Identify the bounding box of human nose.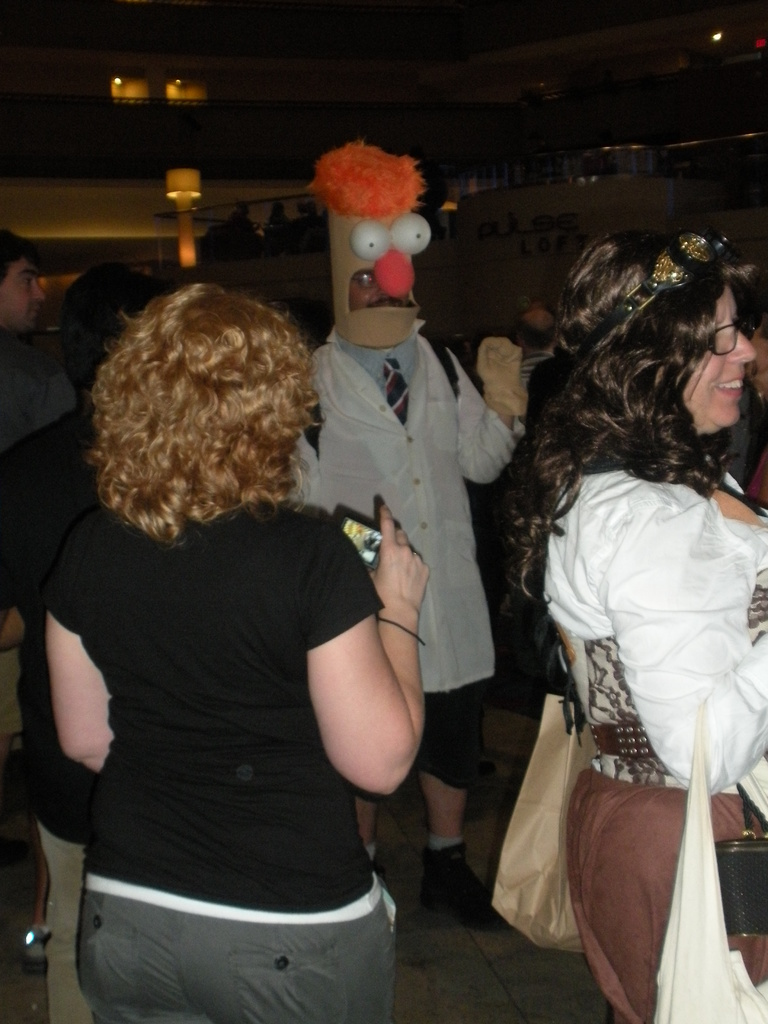
box=[370, 250, 419, 297].
